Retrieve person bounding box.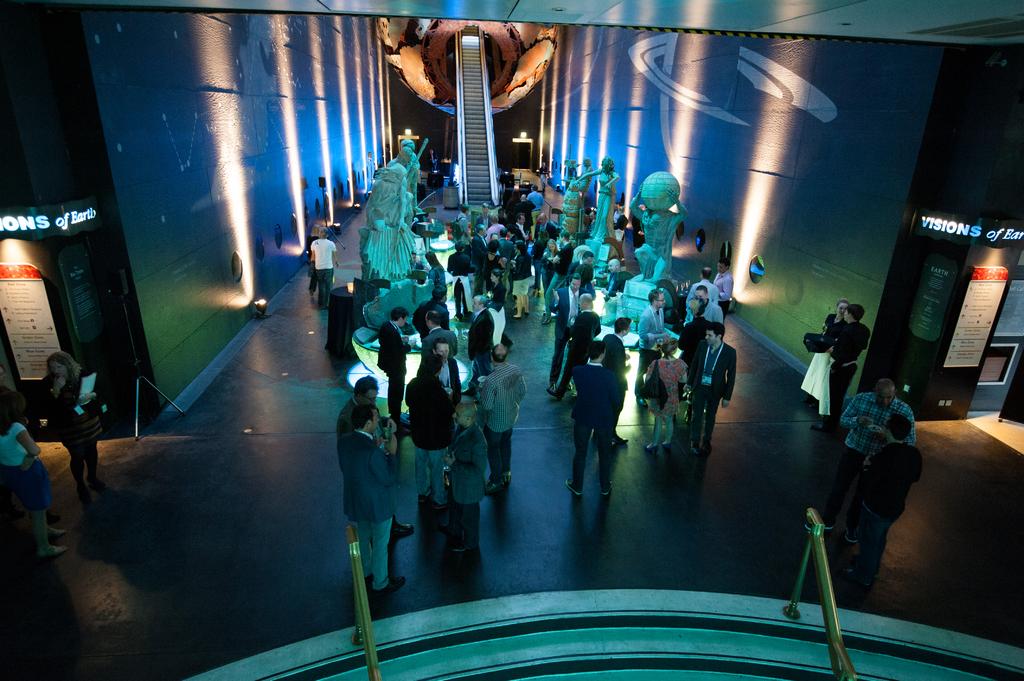
Bounding box: BBox(843, 417, 925, 581).
